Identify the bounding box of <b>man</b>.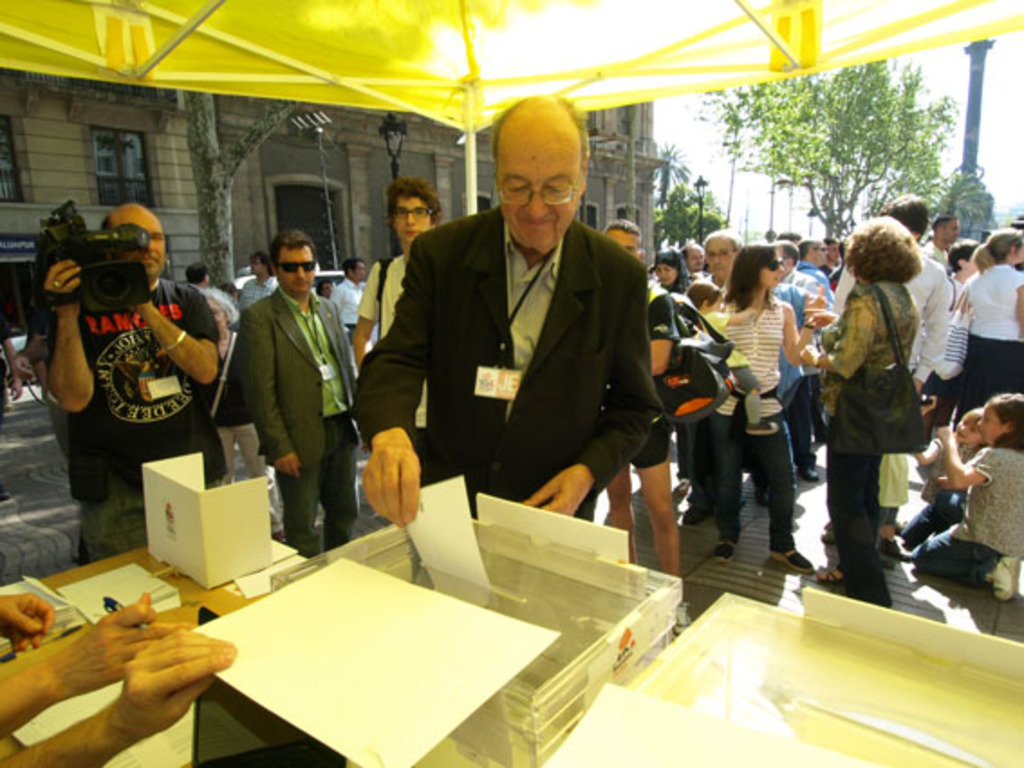
[left=818, top=188, right=945, bottom=562].
